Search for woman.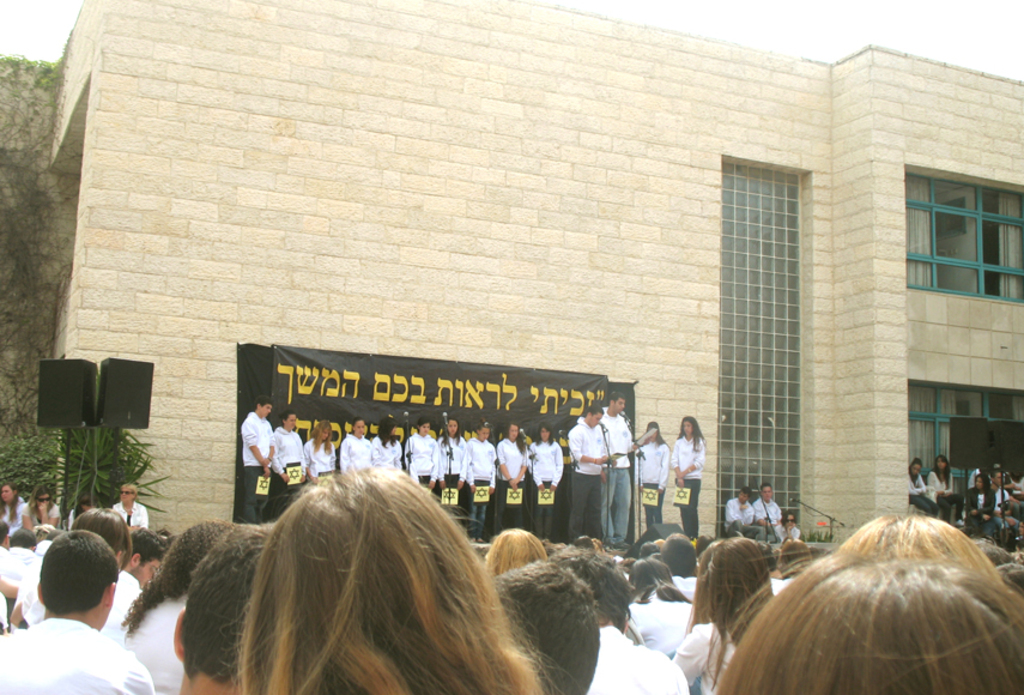
Found at box(18, 483, 59, 532).
